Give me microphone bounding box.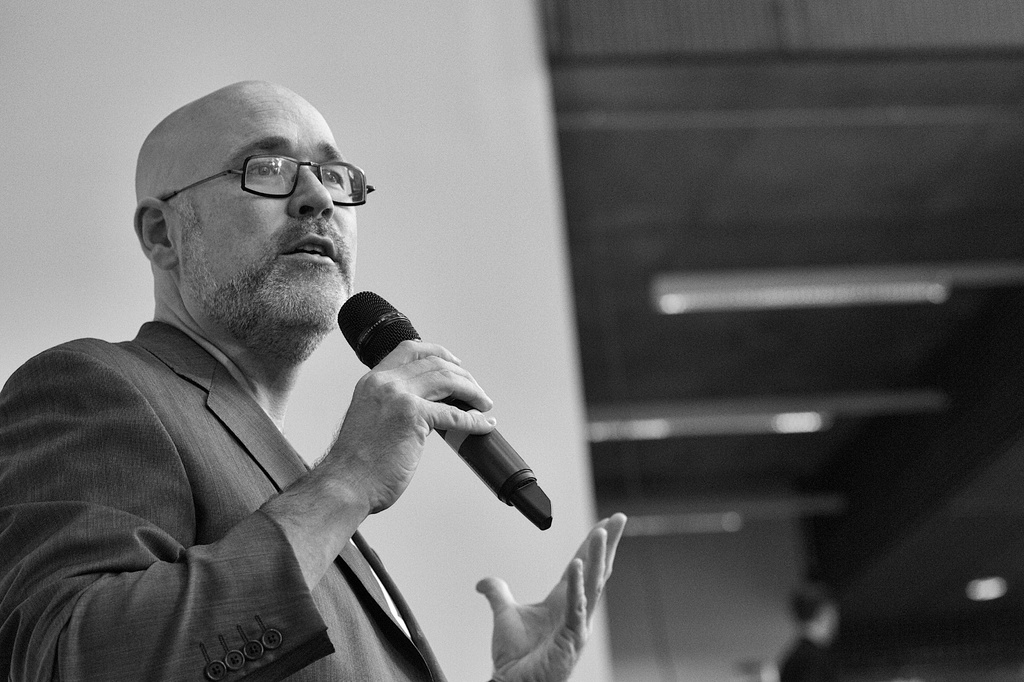
{"left": 337, "top": 284, "right": 552, "bottom": 531}.
